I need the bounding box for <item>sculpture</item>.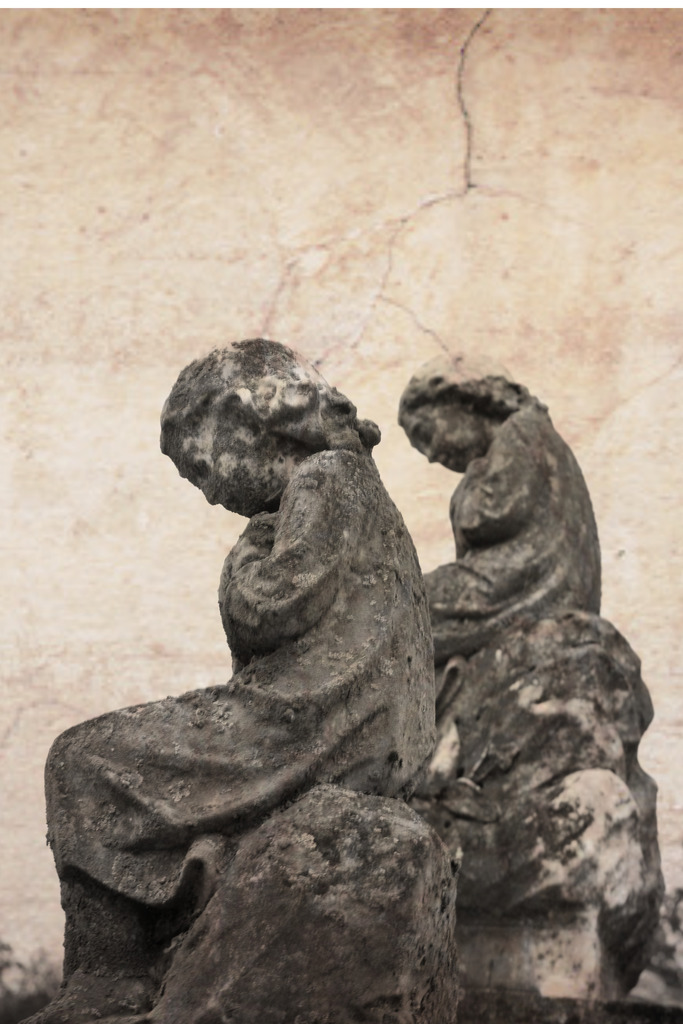
Here it is: pyautogui.locateOnScreen(418, 358, 664, 1023).
